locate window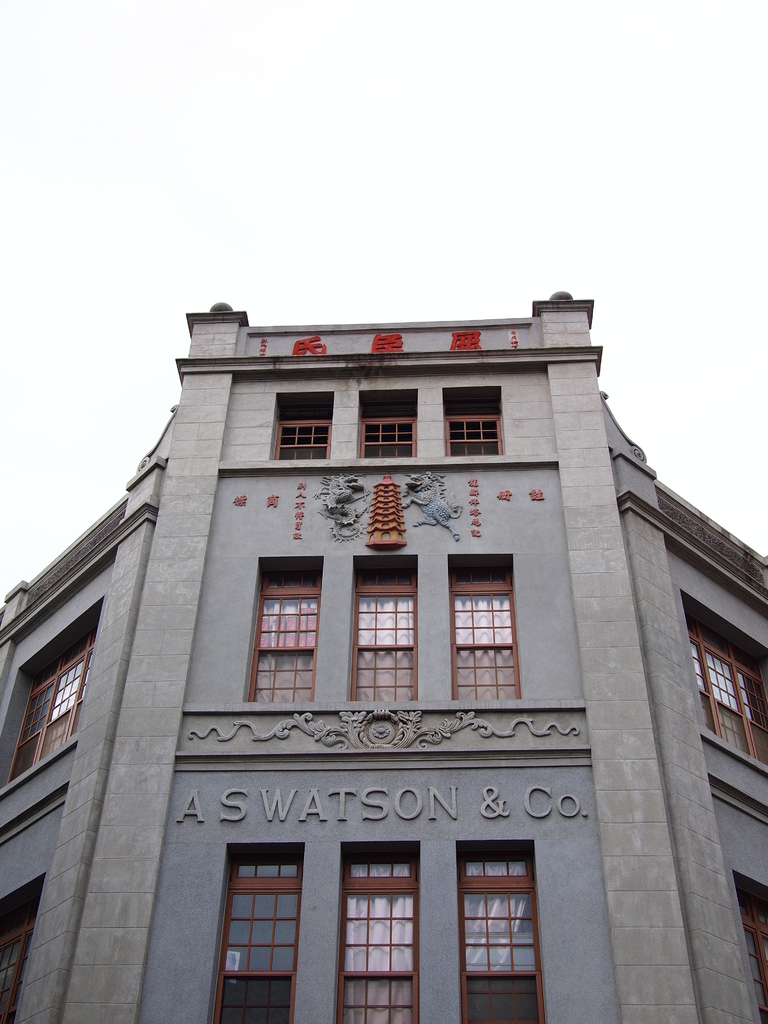
445 408 506 459
